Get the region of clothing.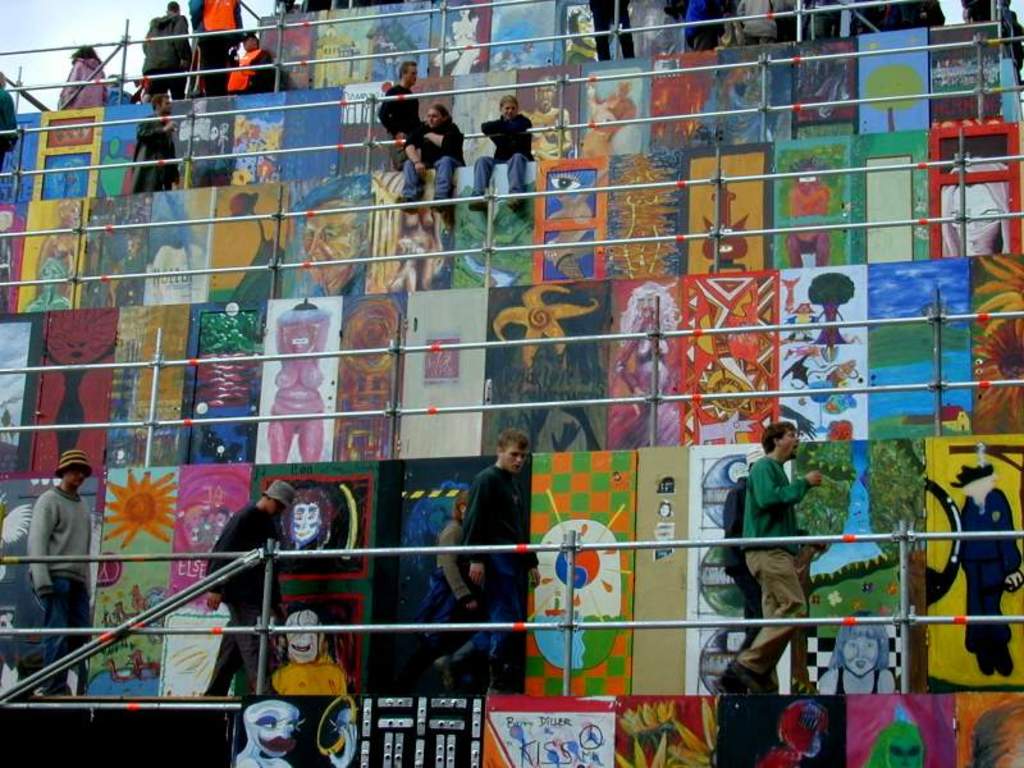
(x1=26, y1=489, x2=93, y2=685).
